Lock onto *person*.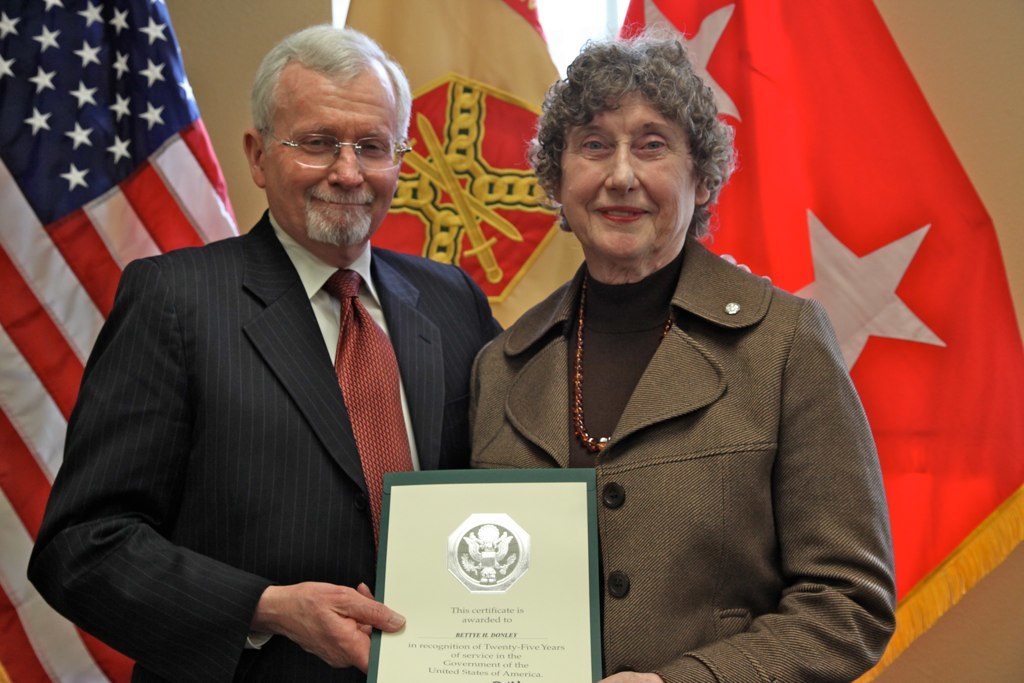
Locked: pyautogui.locateOnScreen(444, 51, 879, 682).
